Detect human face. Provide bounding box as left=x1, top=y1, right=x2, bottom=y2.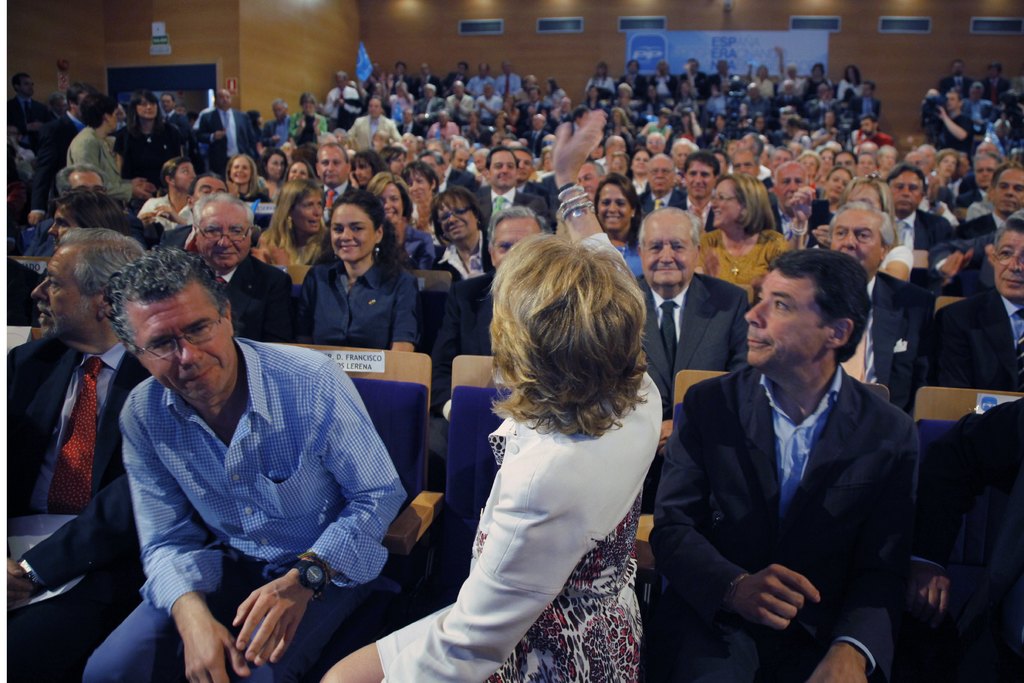
left=334, top=74, right=344, bottom=90.
